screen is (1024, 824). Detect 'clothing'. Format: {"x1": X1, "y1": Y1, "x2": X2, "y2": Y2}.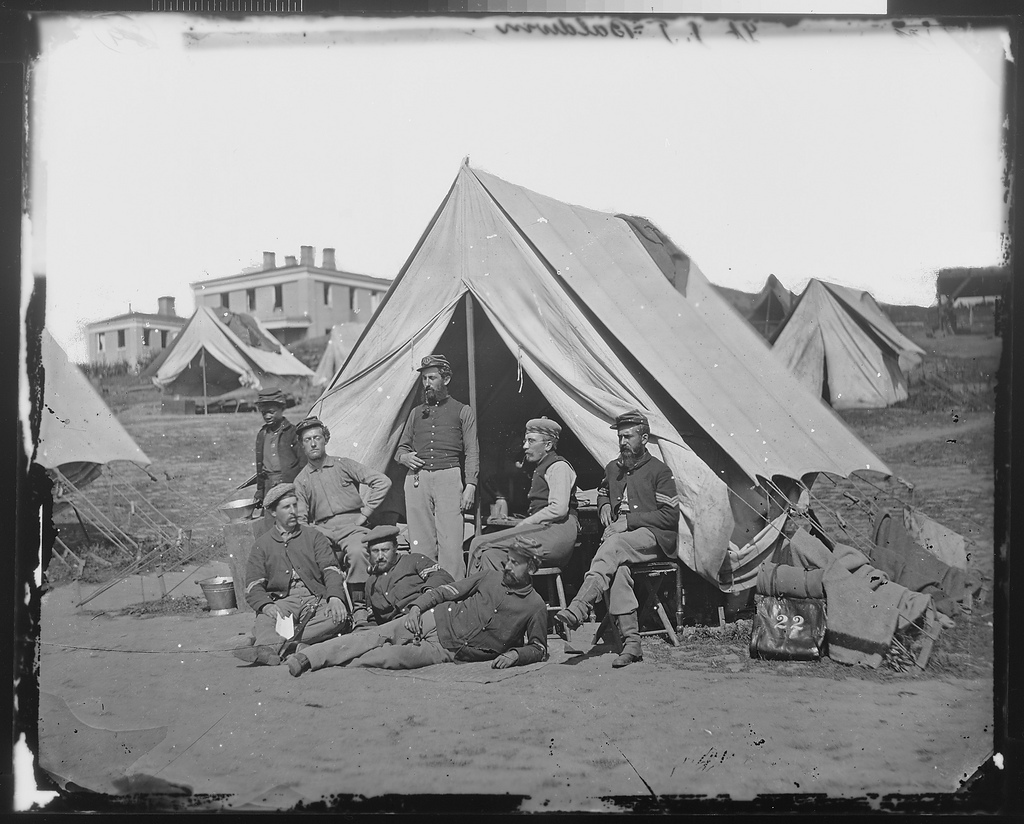
{"x1": 393, "y1": 396, "x2": 482, "y2": 585}.
